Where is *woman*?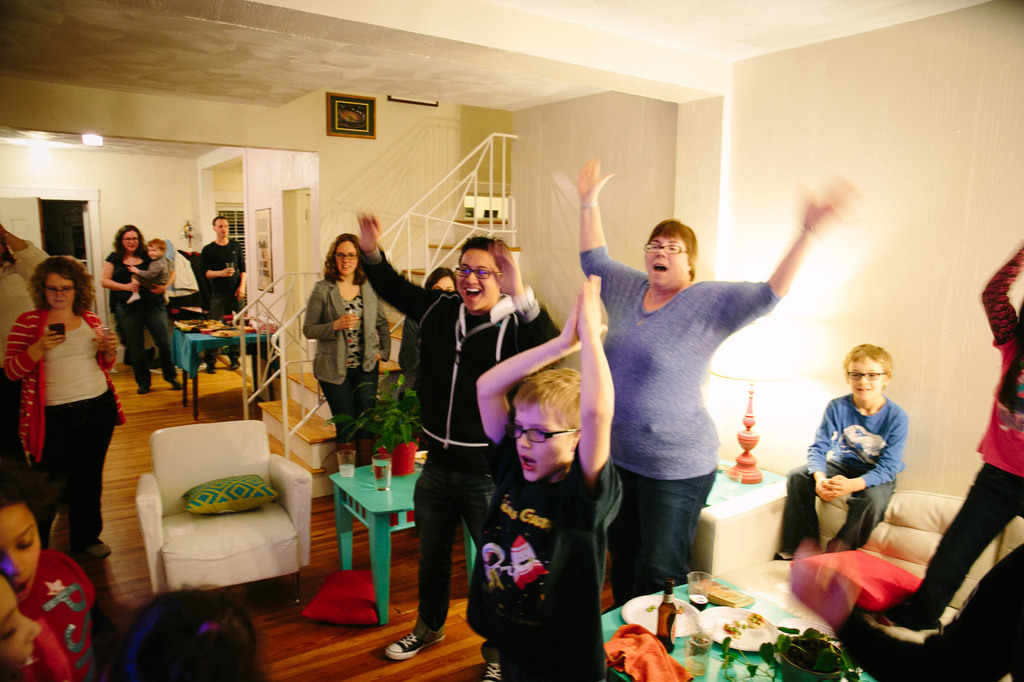
[10,235,123,576].
